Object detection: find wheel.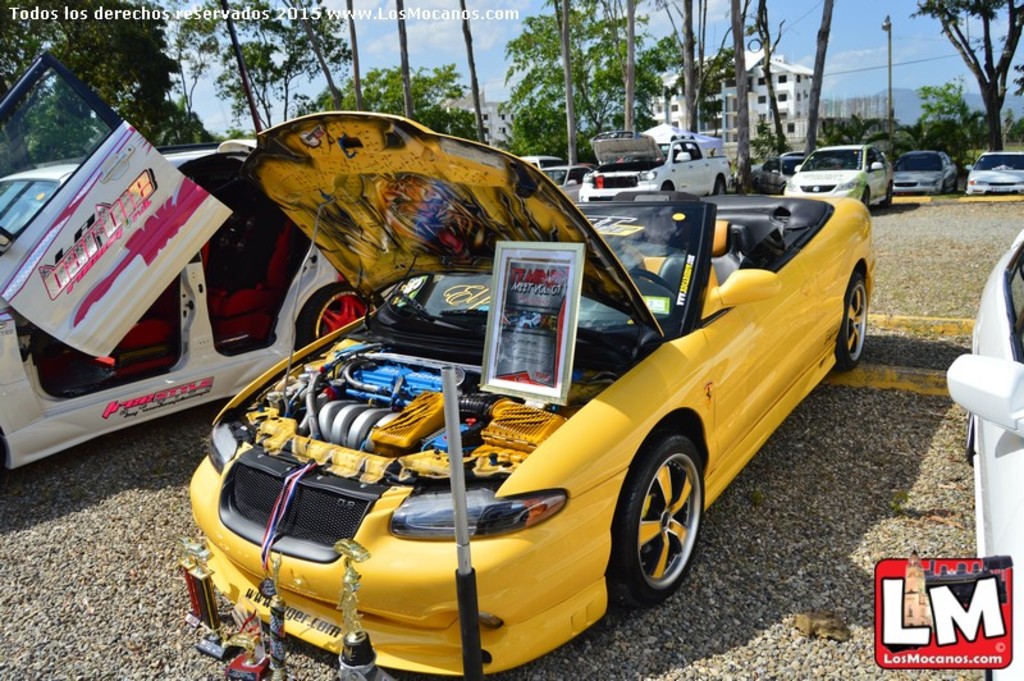
(x1=888, y1=188, x2=900, y2=210).
